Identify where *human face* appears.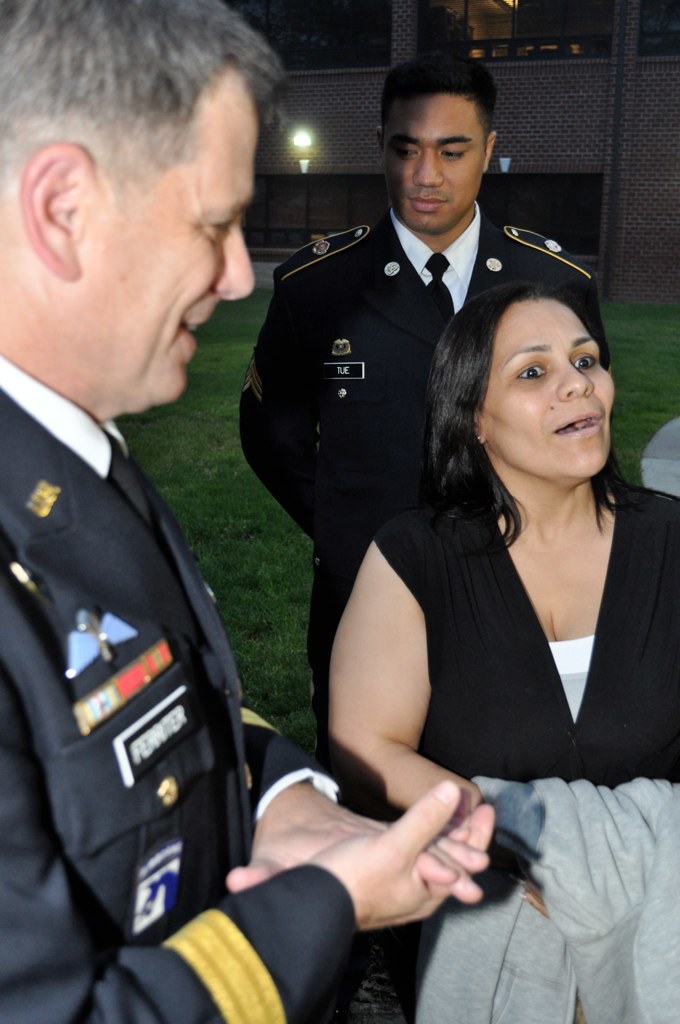
Appears at 375:90:485:235.
